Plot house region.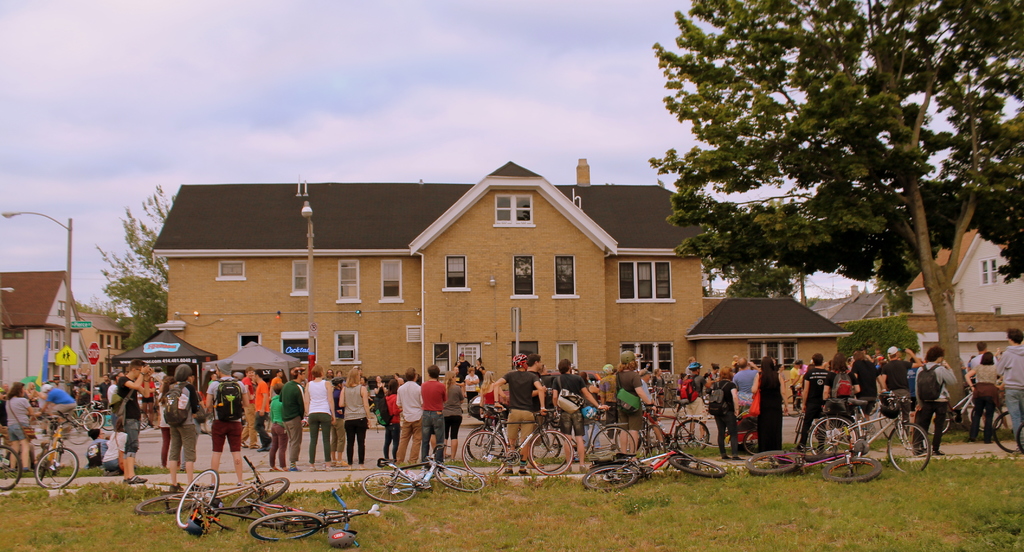
Plotted at (148,159,780,398).
